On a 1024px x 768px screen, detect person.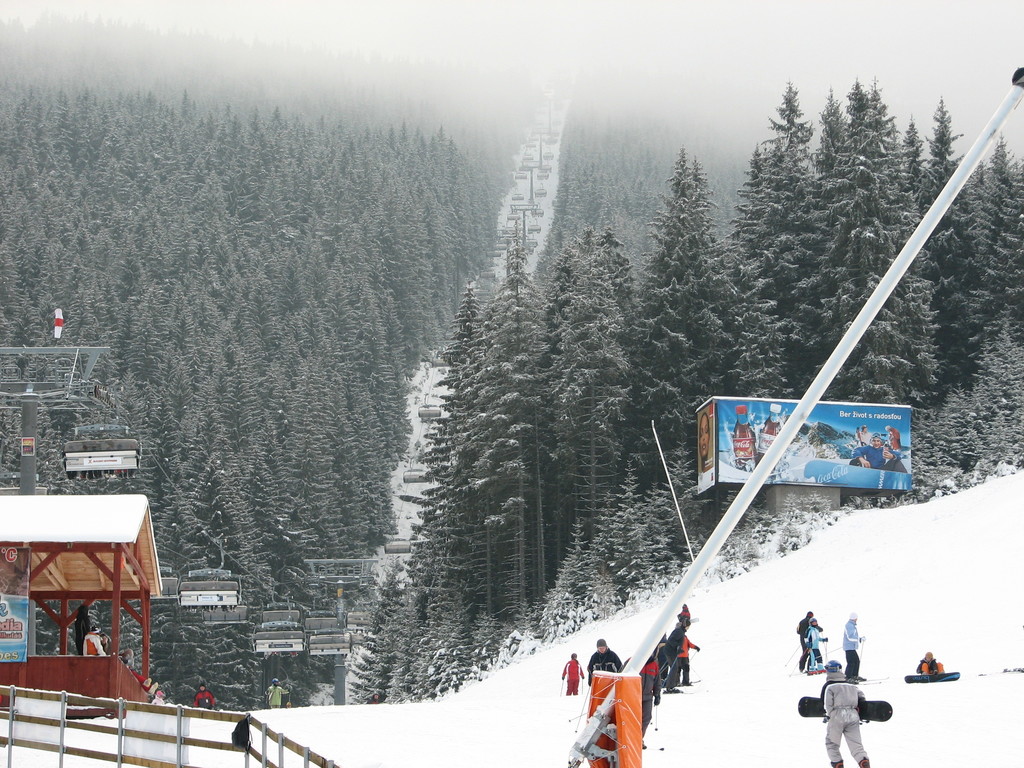
box=[699, 412, 711, 474].
